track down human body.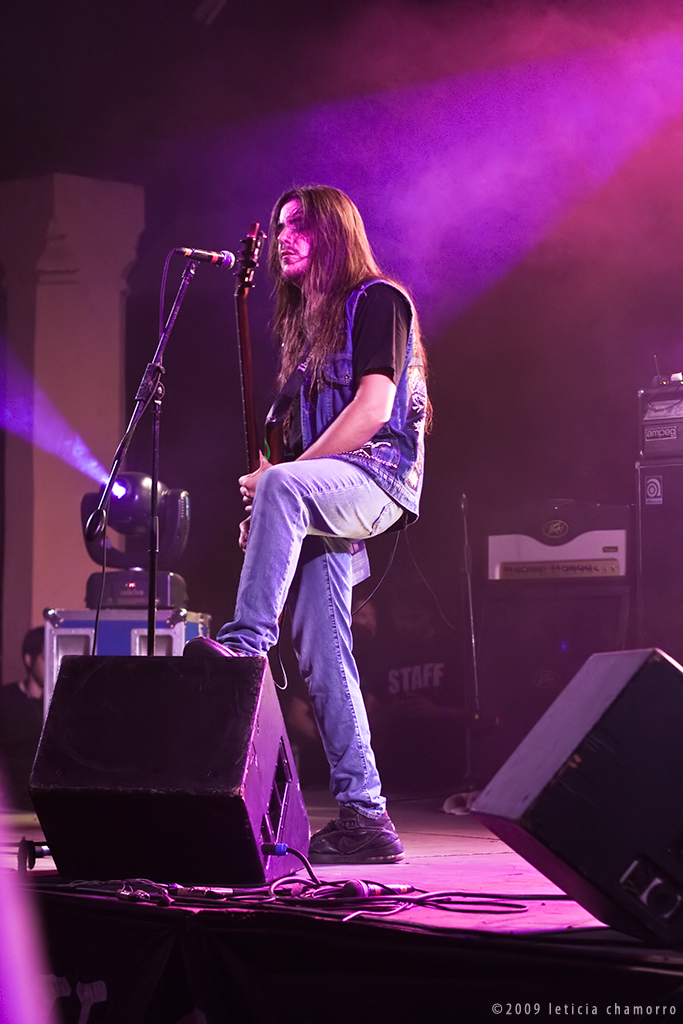
Tracked to 197, 179, 434, 950.
